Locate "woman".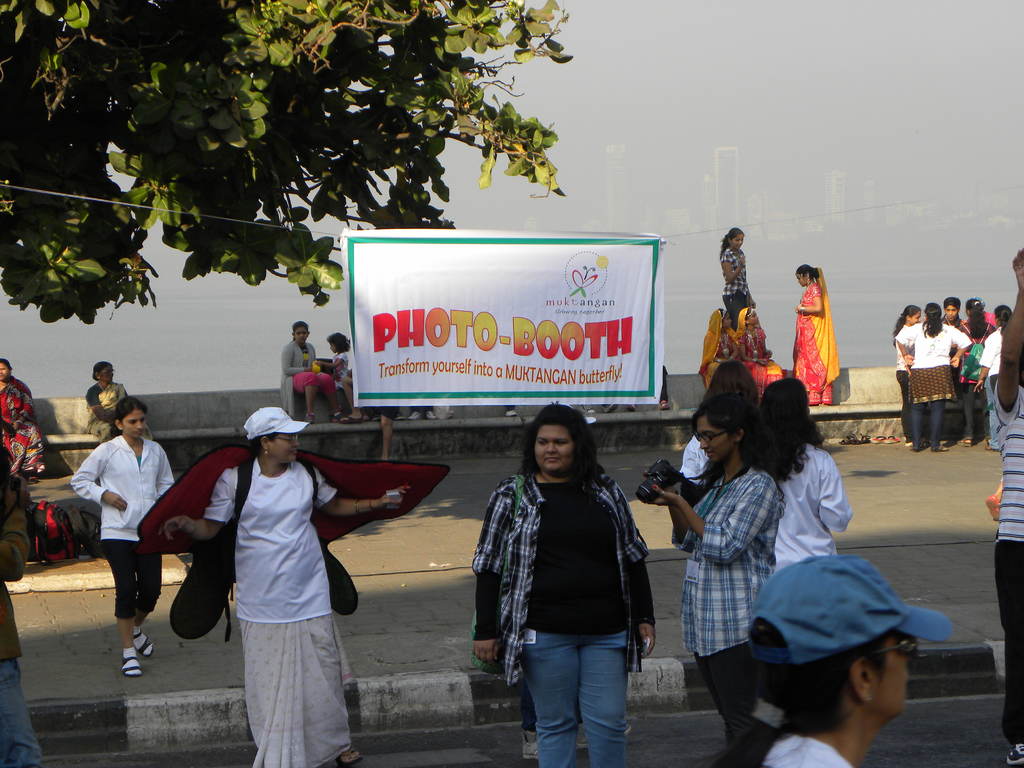
Bounding box: bbox=(477, 403, 665, 760).
